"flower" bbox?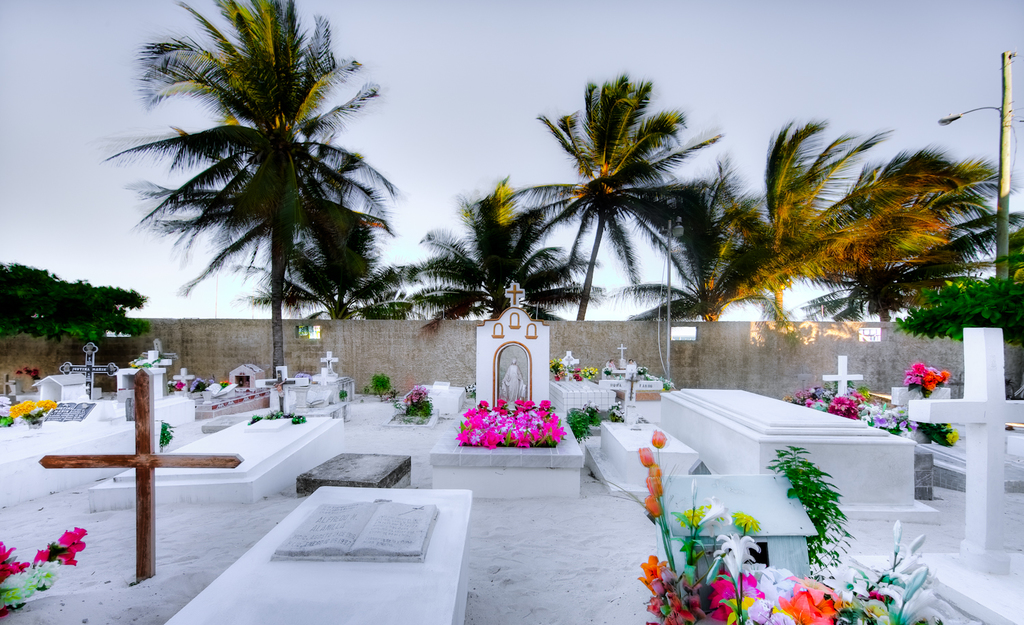
crop(643, 492, 662, 518)
